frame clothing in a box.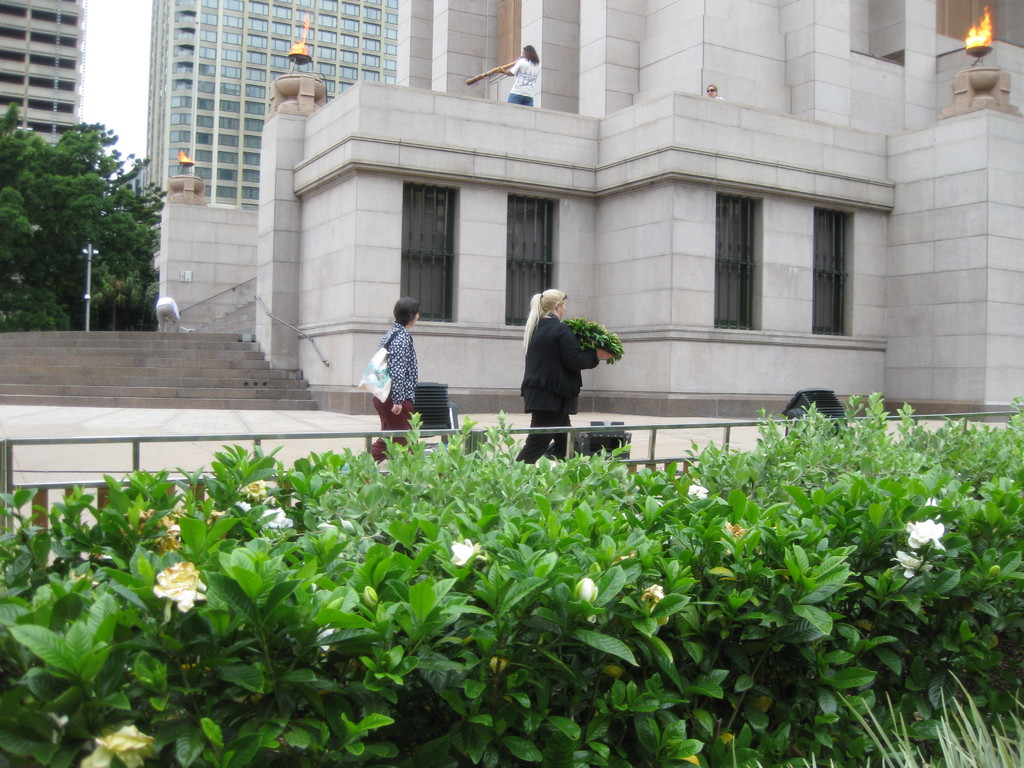
box(506, 54, 541, 103).
